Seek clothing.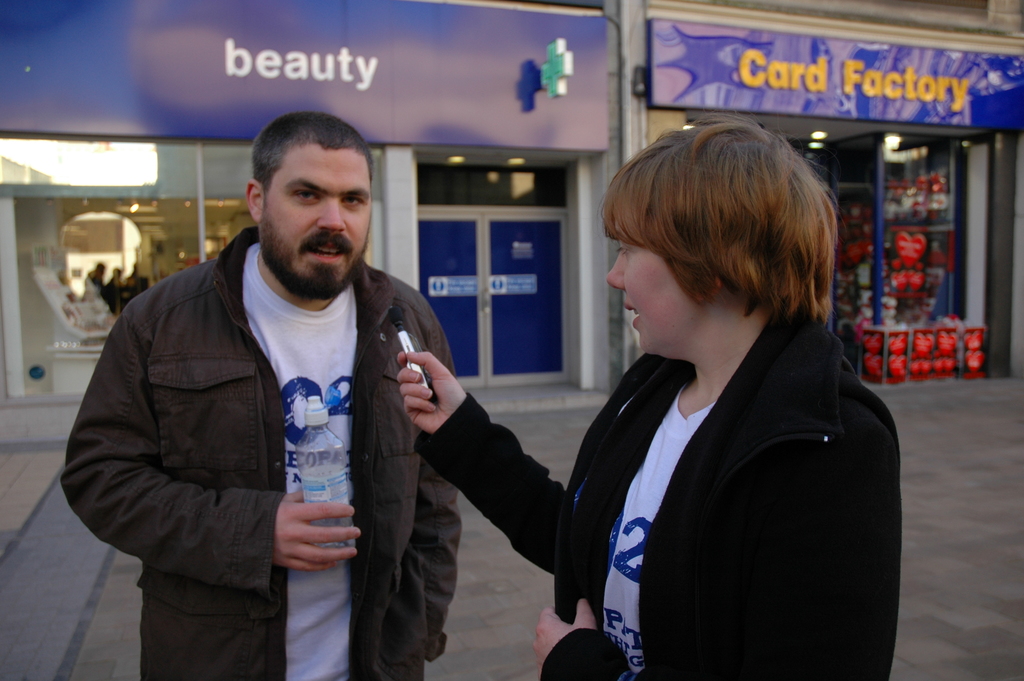
select_region(415, 306, 907, 680).
